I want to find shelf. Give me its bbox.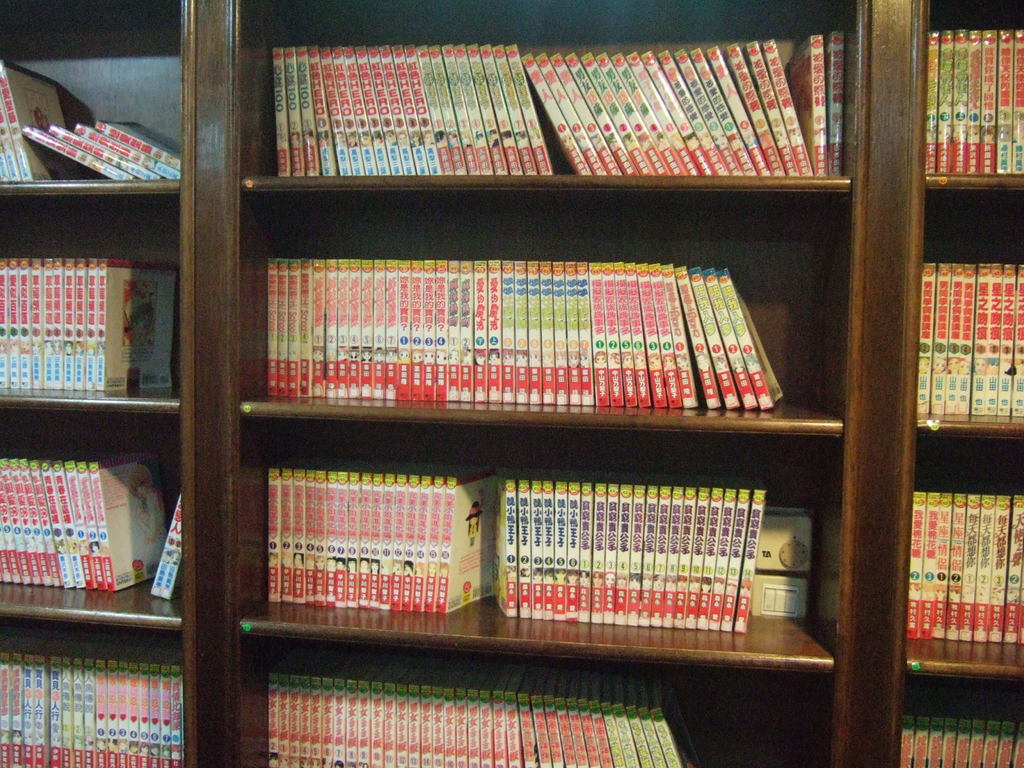
{"x1": 0, "y1": 0, "x2": 193, "y2": 183}.
